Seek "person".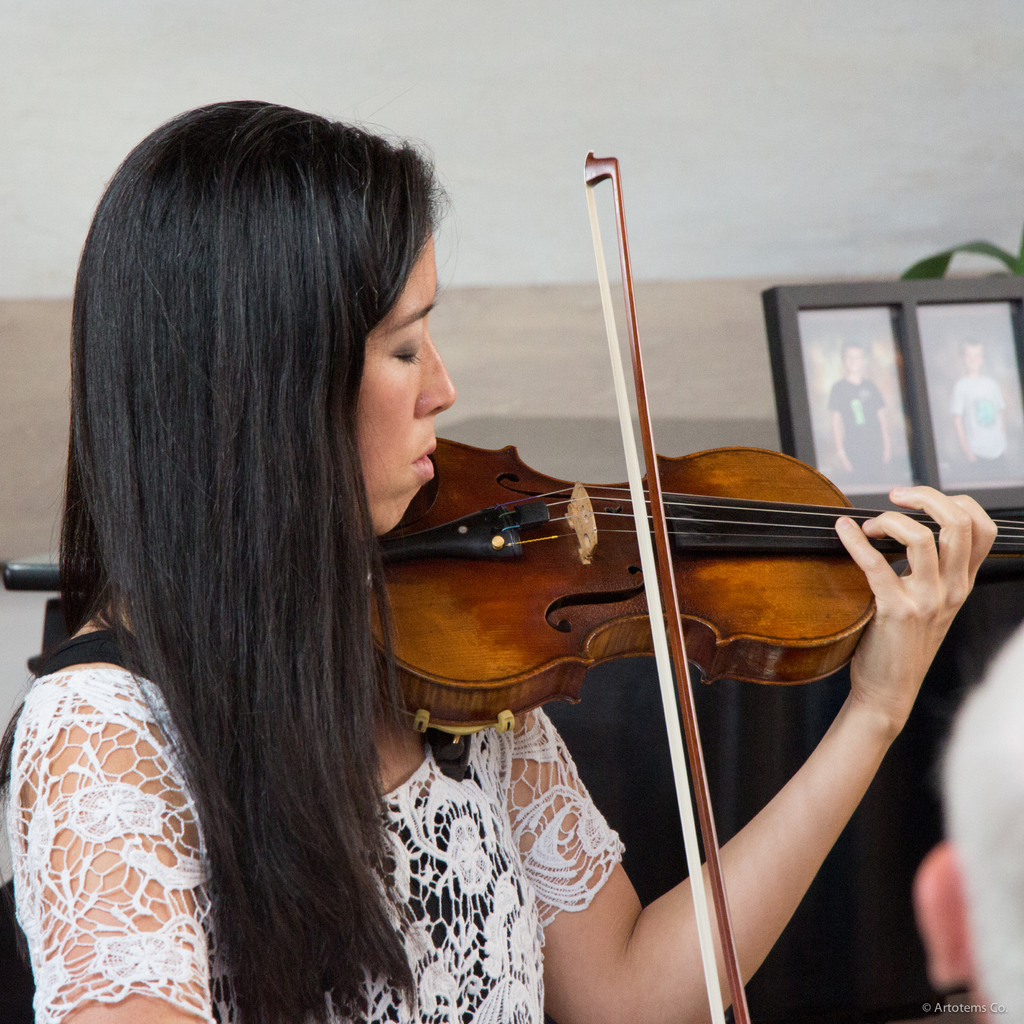
left=952, top=335, right=1016, bottom=486.
